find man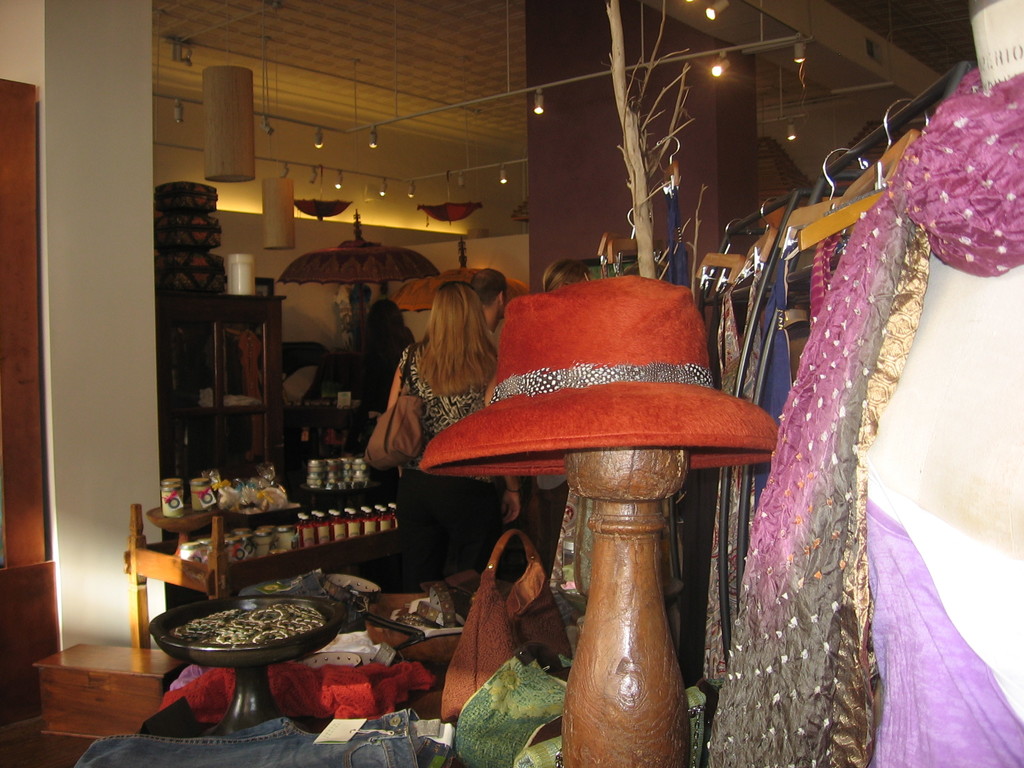
crop(474, 268, 509, 334)
